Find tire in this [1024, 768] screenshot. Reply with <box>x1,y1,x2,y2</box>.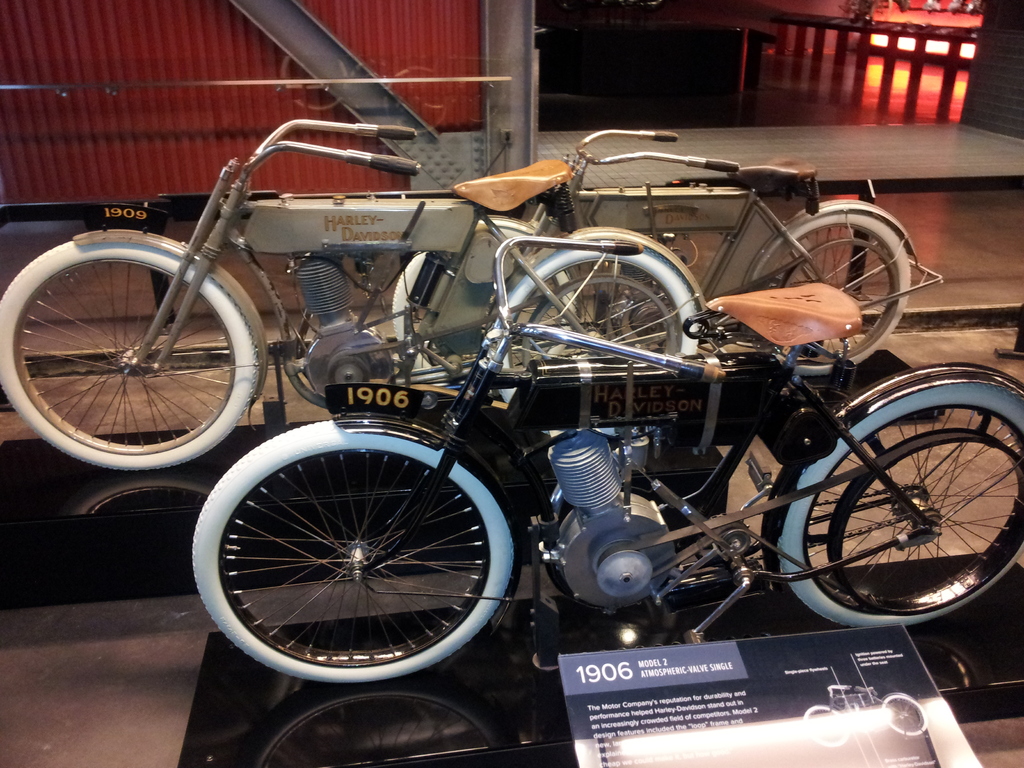
<box>0,243,263,475</box>.
